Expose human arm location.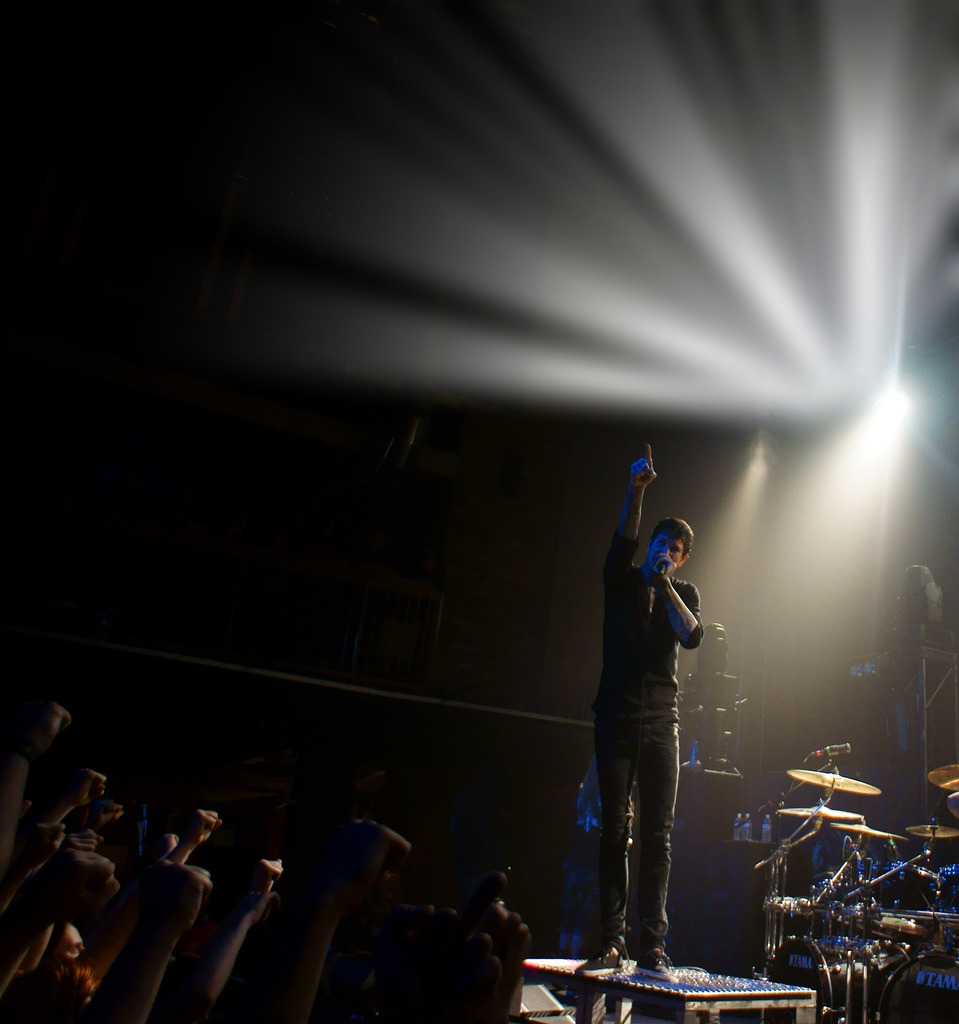
Exposed at (86, 799, 123, 827).
